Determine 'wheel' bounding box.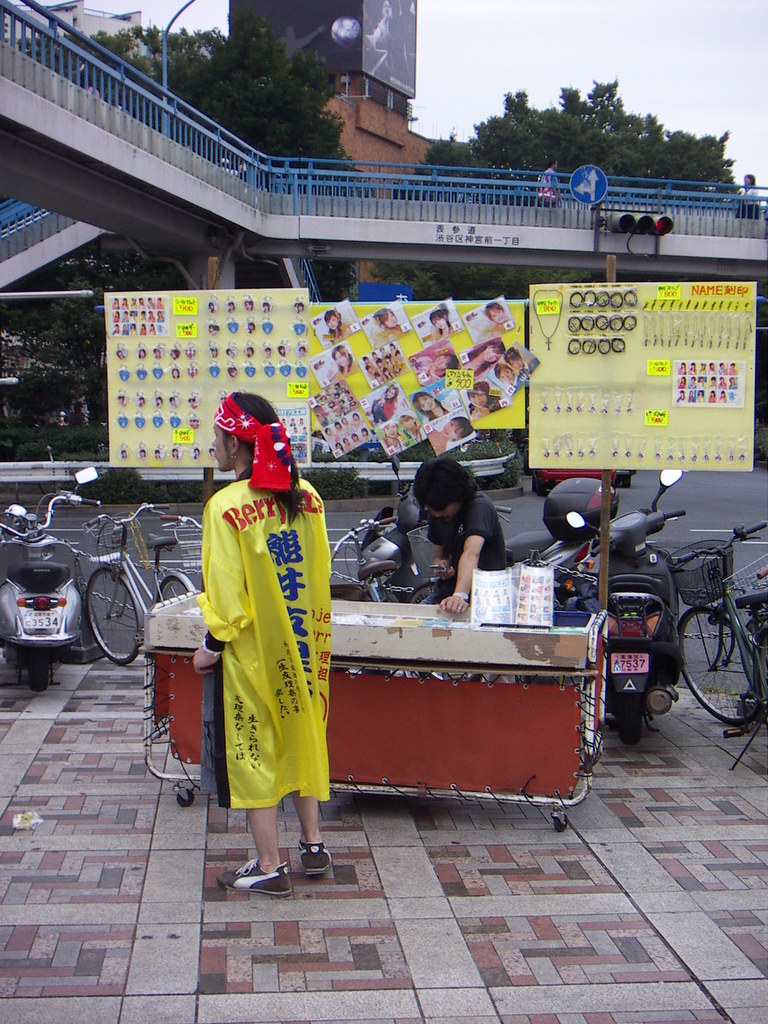
Determined: detection(154, 570, 200, 607).
